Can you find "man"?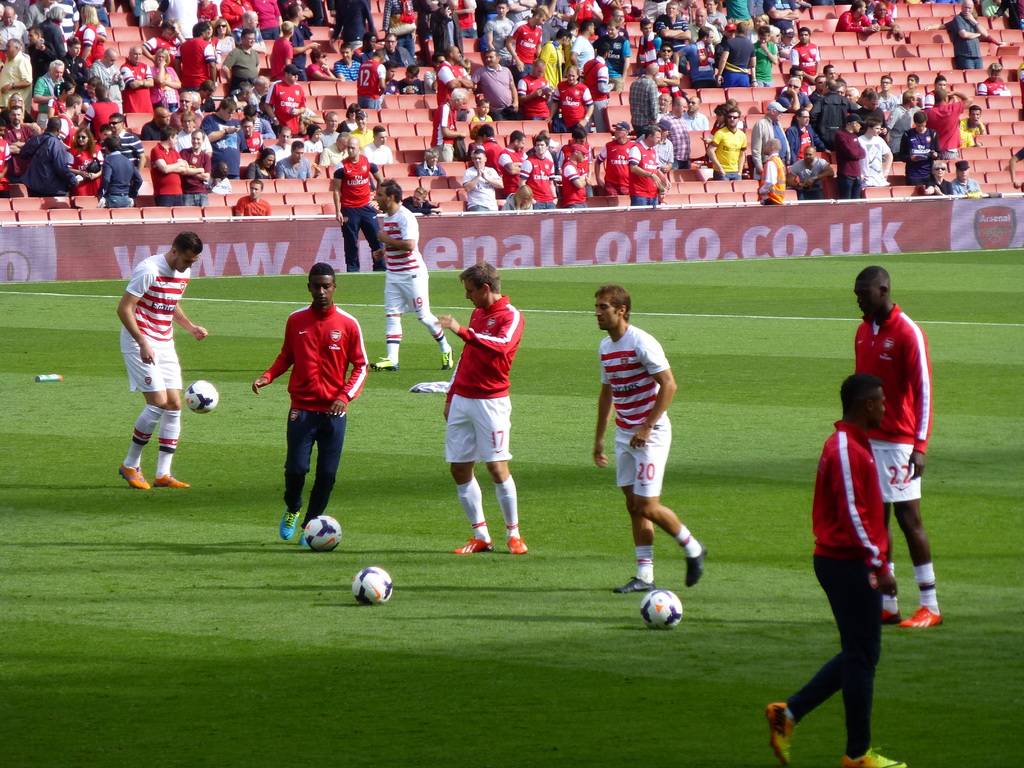
Yes, bounding box: box(479, 2, 517, 55).
